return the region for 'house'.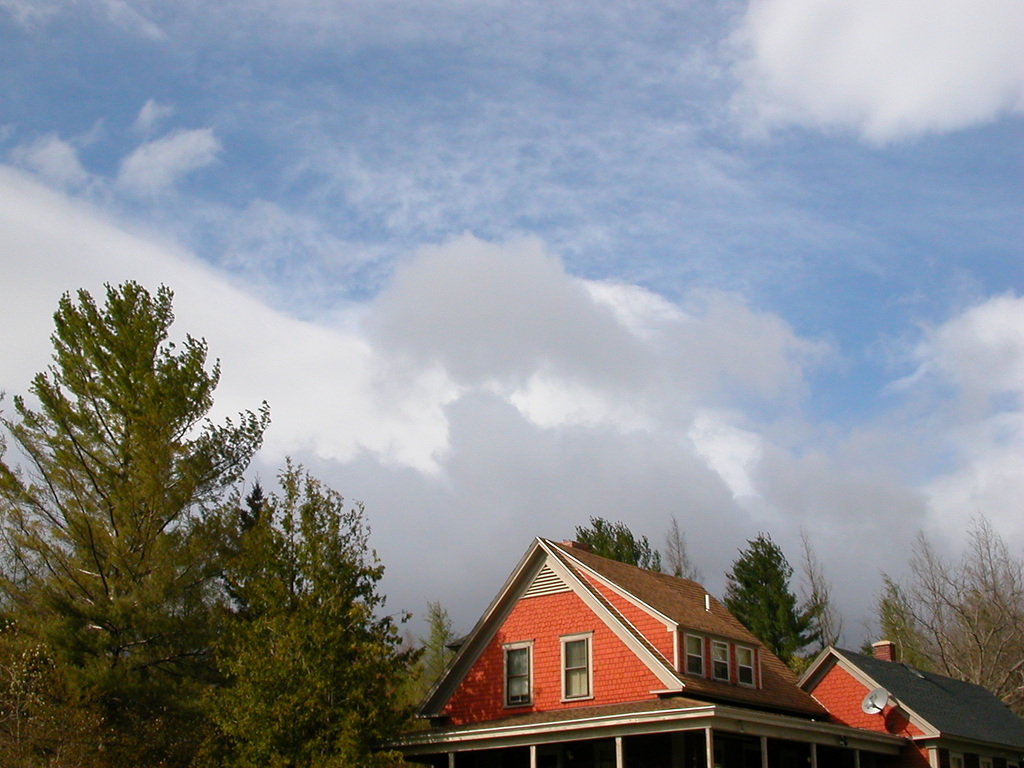
x1=403, y1=534, x2=852, y2=767.
